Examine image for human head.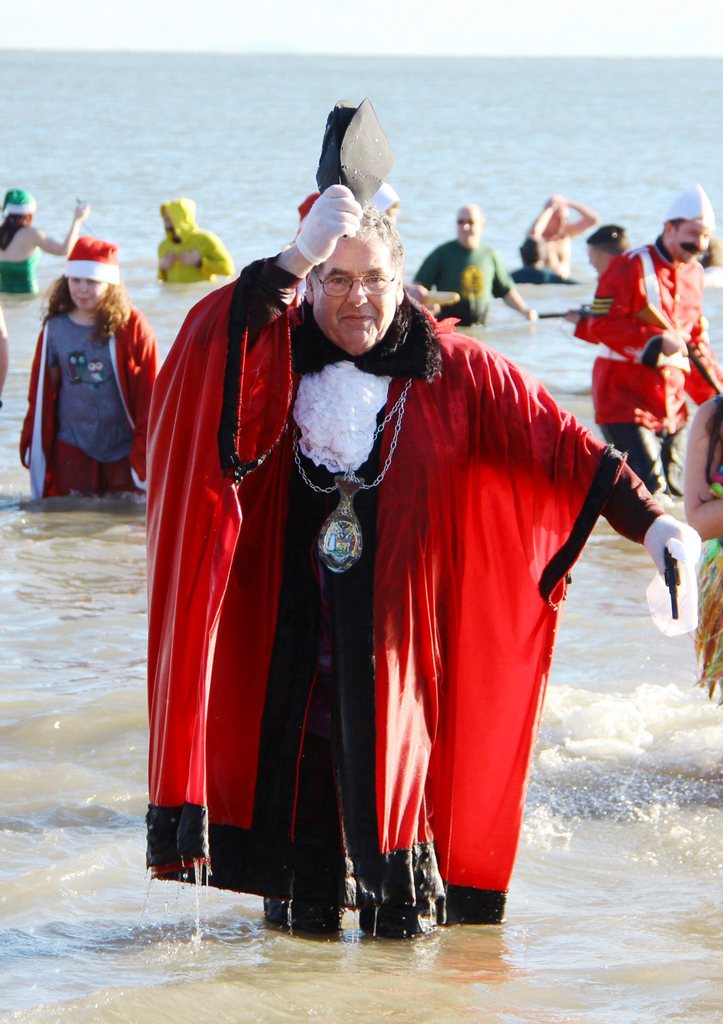
Examination result: (x1=67, y1=237, x2=115, y2=312).
